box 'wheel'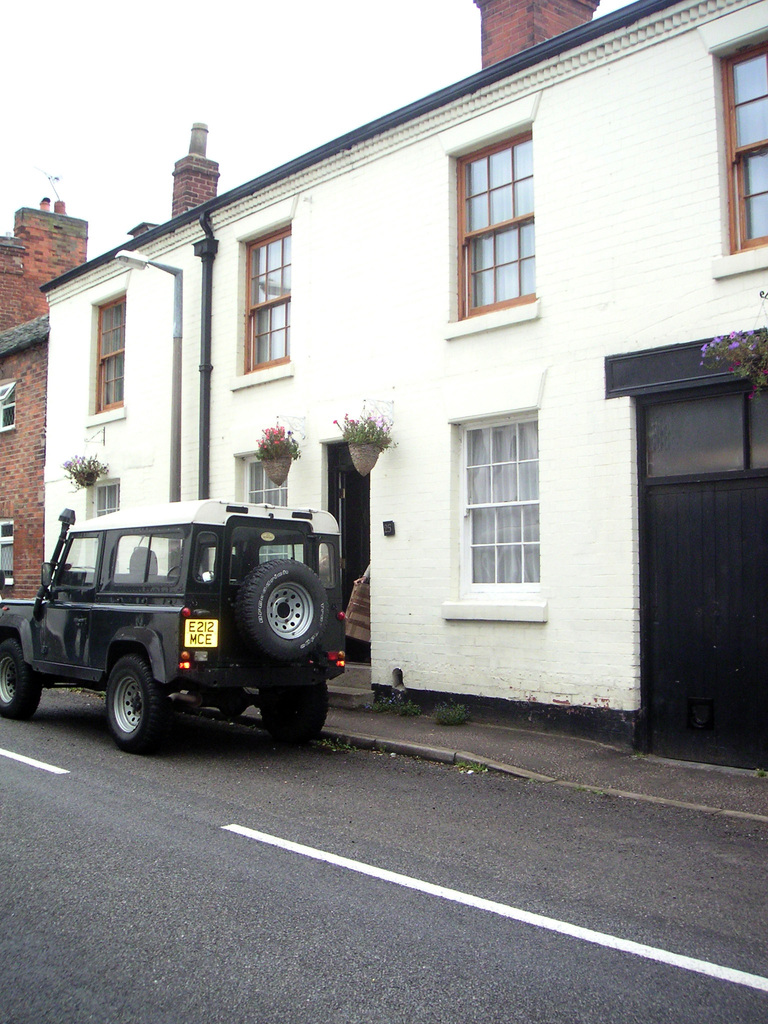
region(0, 638, 41, 719)
